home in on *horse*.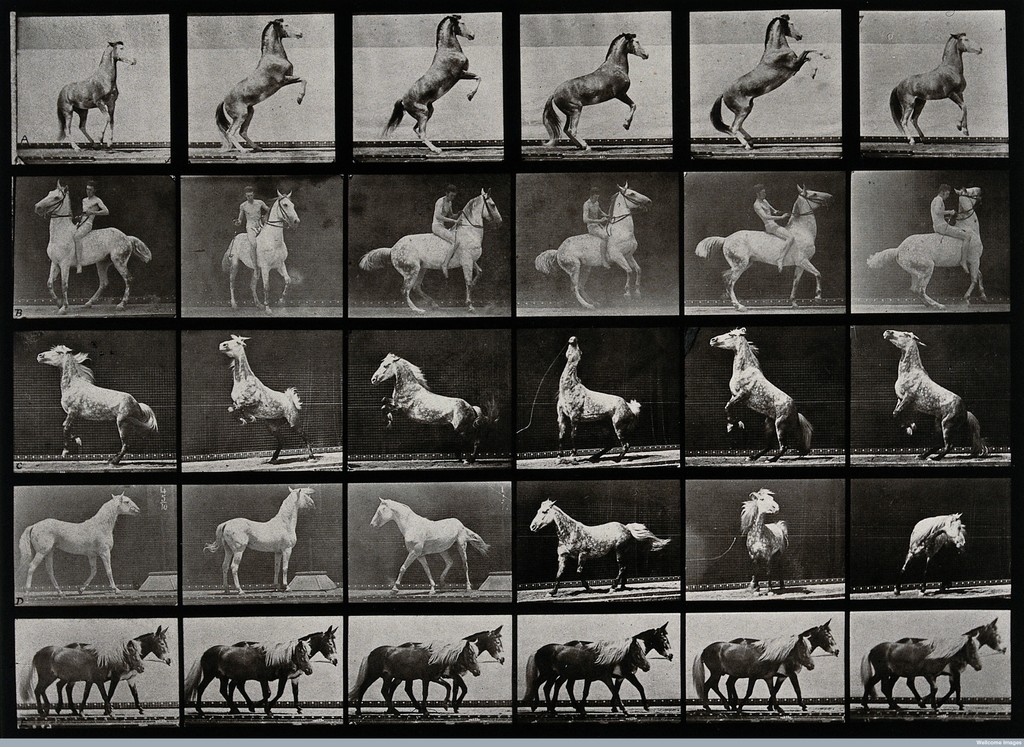
Homed in at x1=378 y1=13 x2=484 y2=154.
